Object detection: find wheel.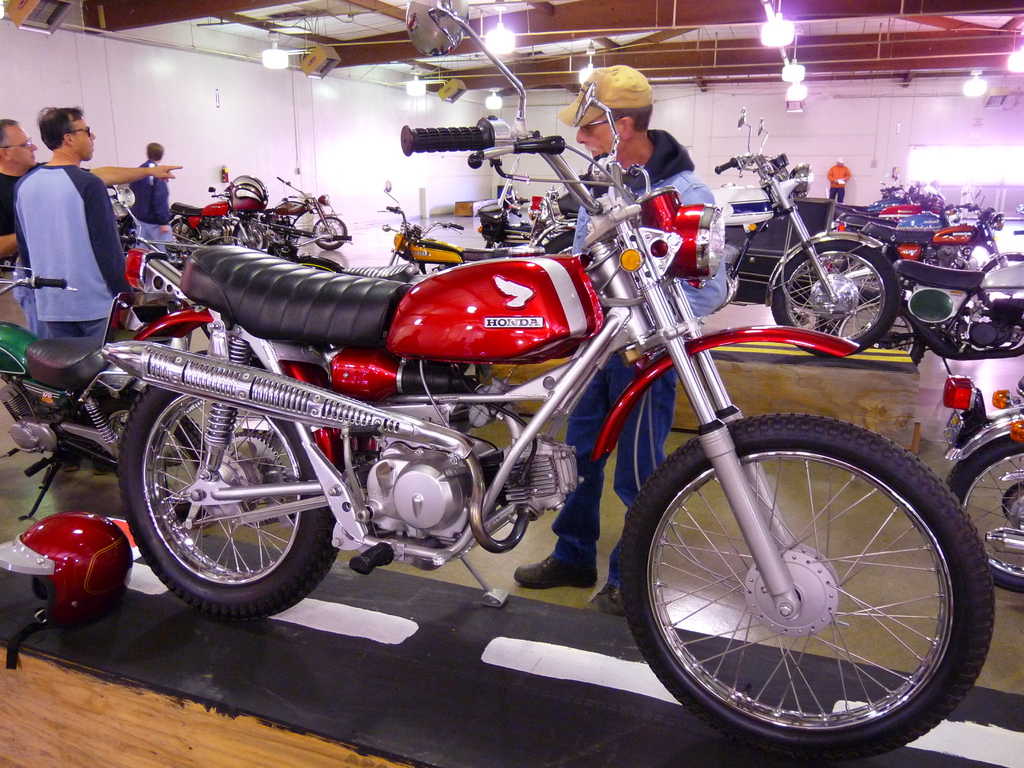
[769, 232, 905, 358].
